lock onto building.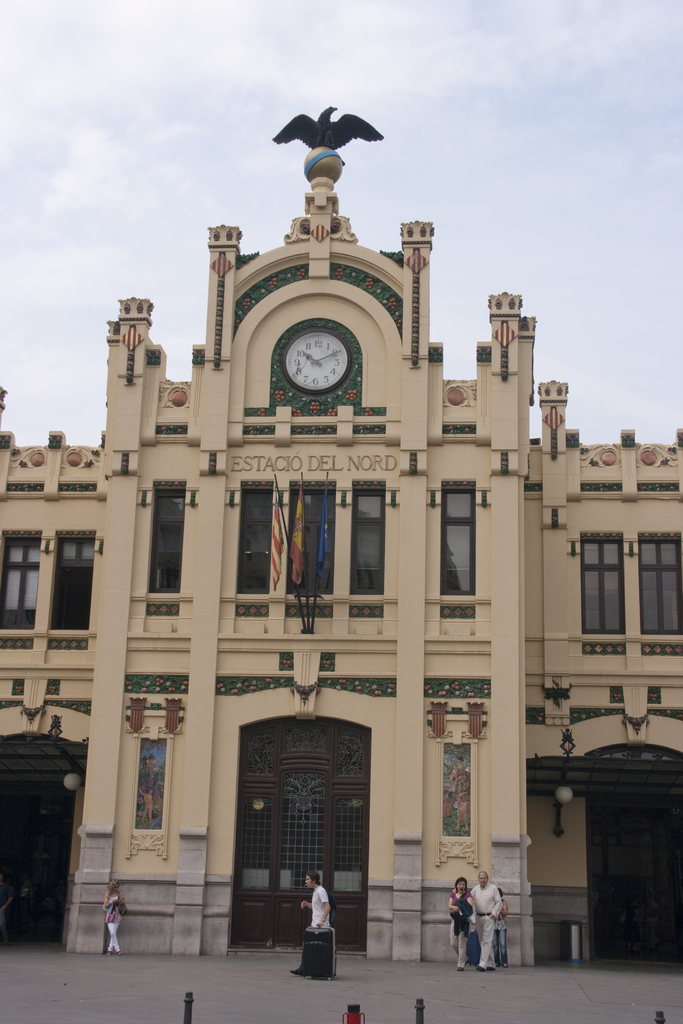
Locked: locate(0, 106, 682, 965).
